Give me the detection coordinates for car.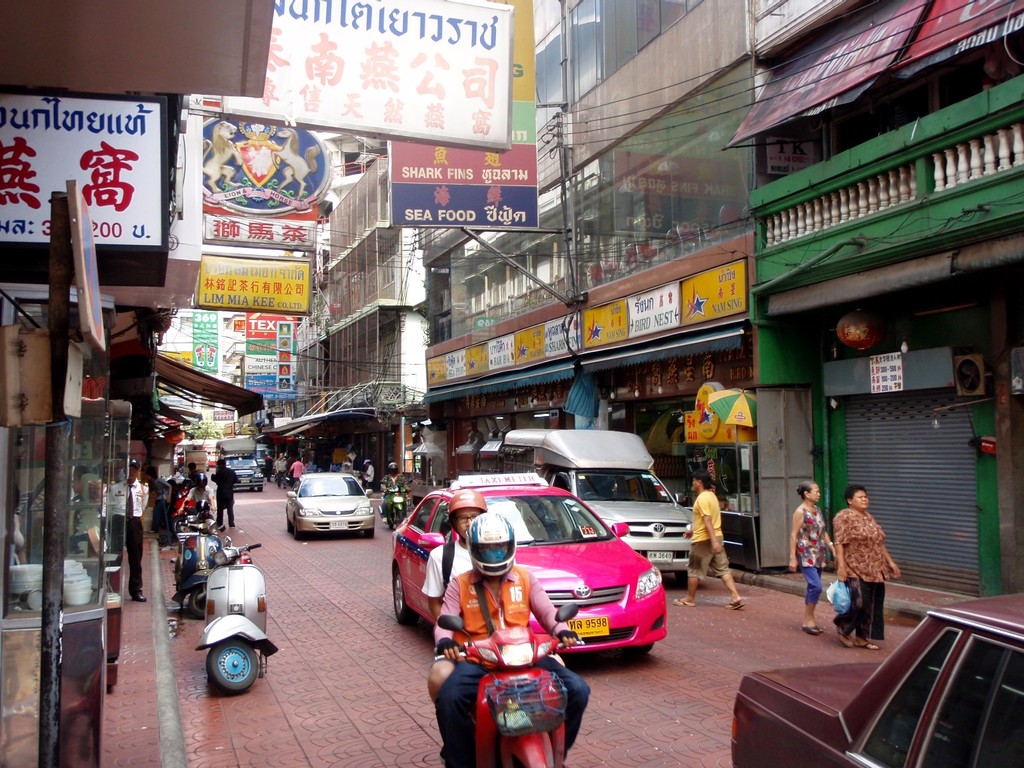
(286, 472, 377, 540).
